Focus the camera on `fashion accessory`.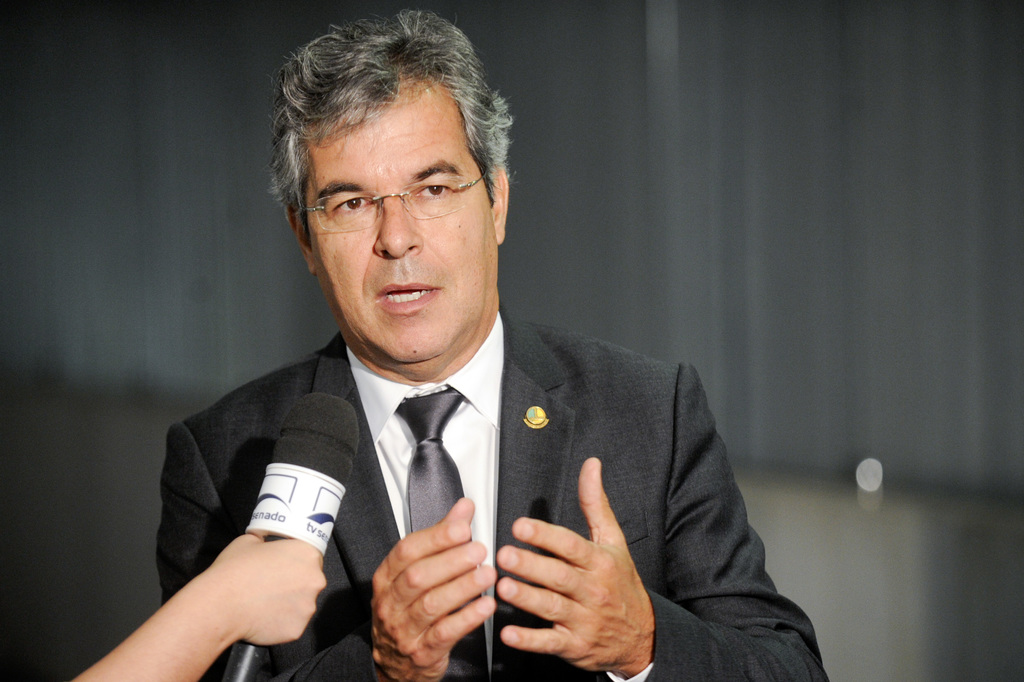
Focus region: 387 396 495 681.
